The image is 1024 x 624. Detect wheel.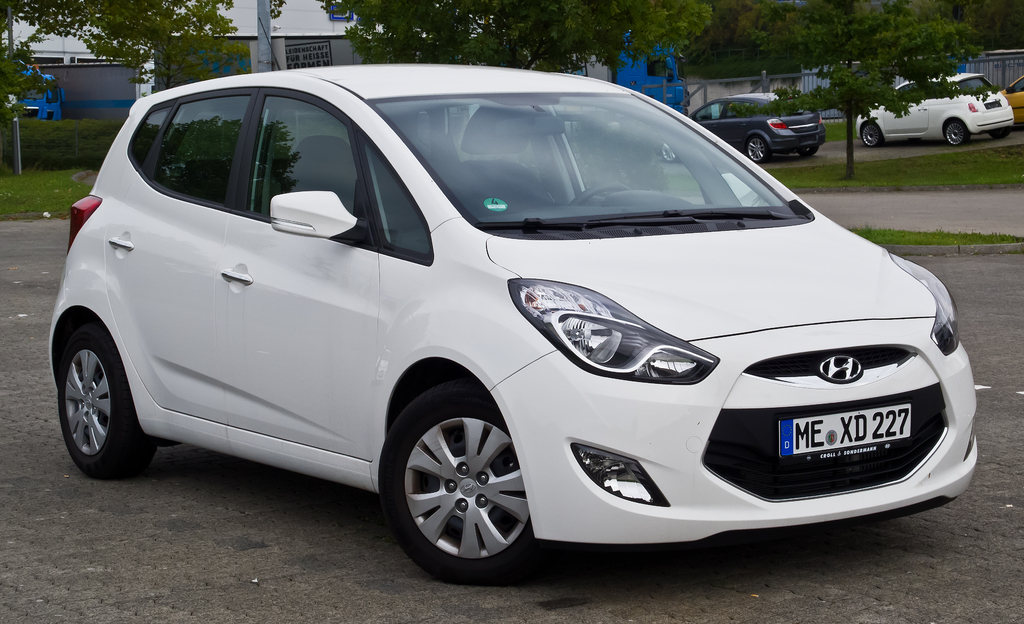
Detection: 747:134:764:162.
